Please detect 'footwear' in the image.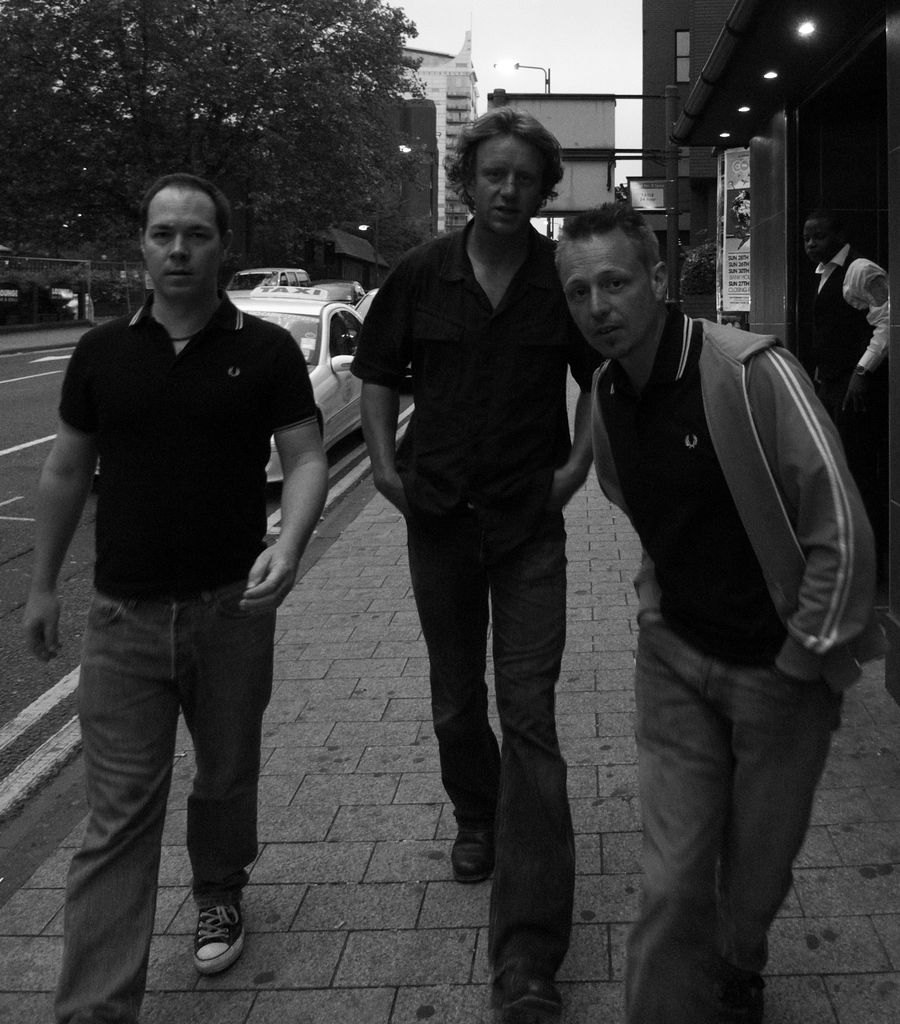
<bbox>451, 814, 493, 879</bbox>.
